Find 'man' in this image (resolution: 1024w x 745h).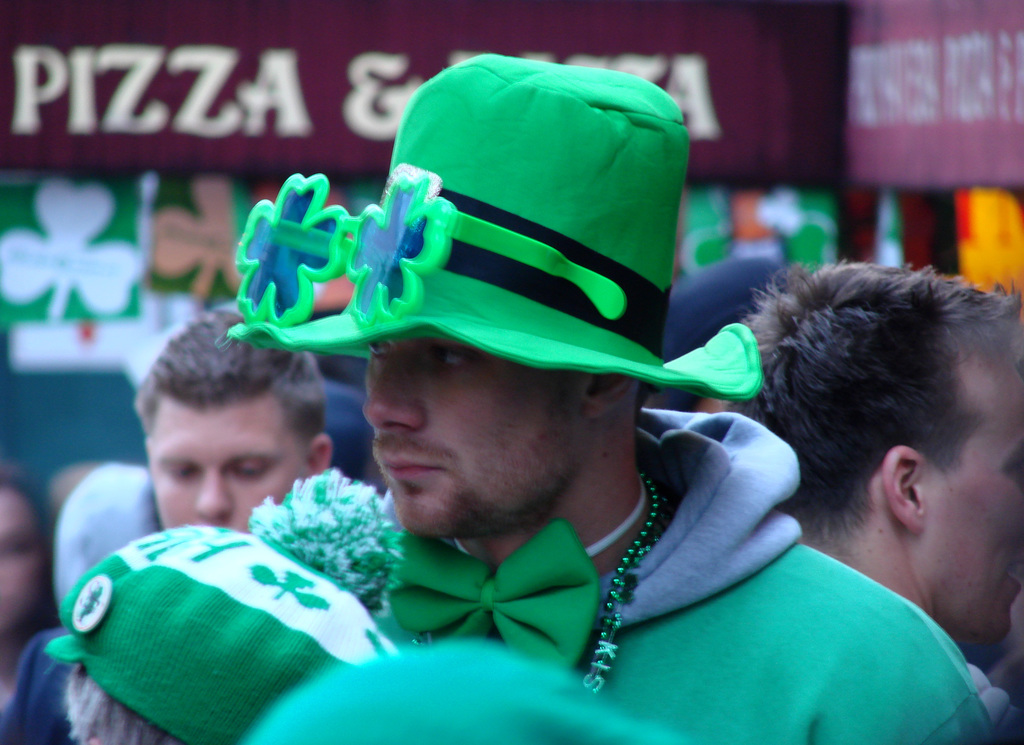
(216,53,991,744).
